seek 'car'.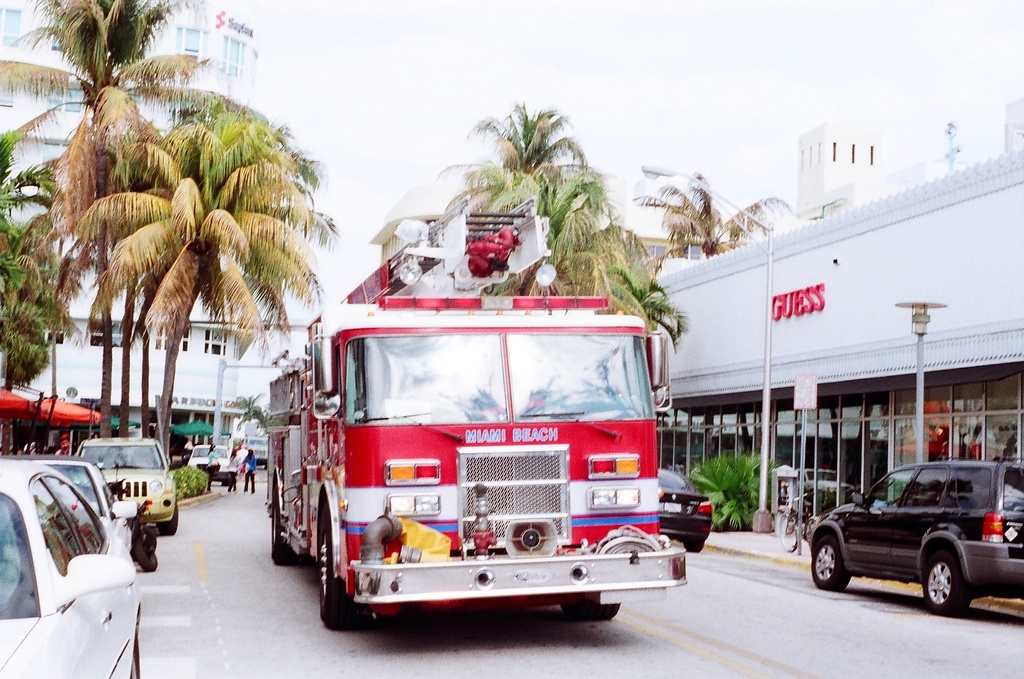
<region>76, 433, 179, 538</region>.
